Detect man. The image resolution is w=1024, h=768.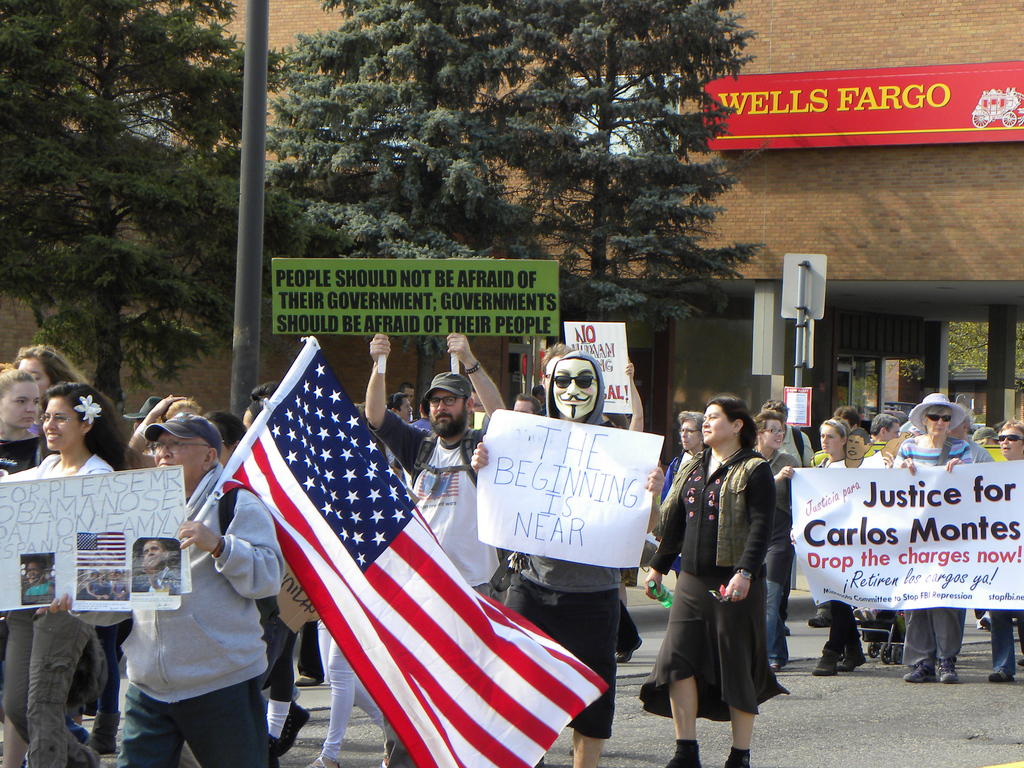
locate(464, 383, 495, 428).
